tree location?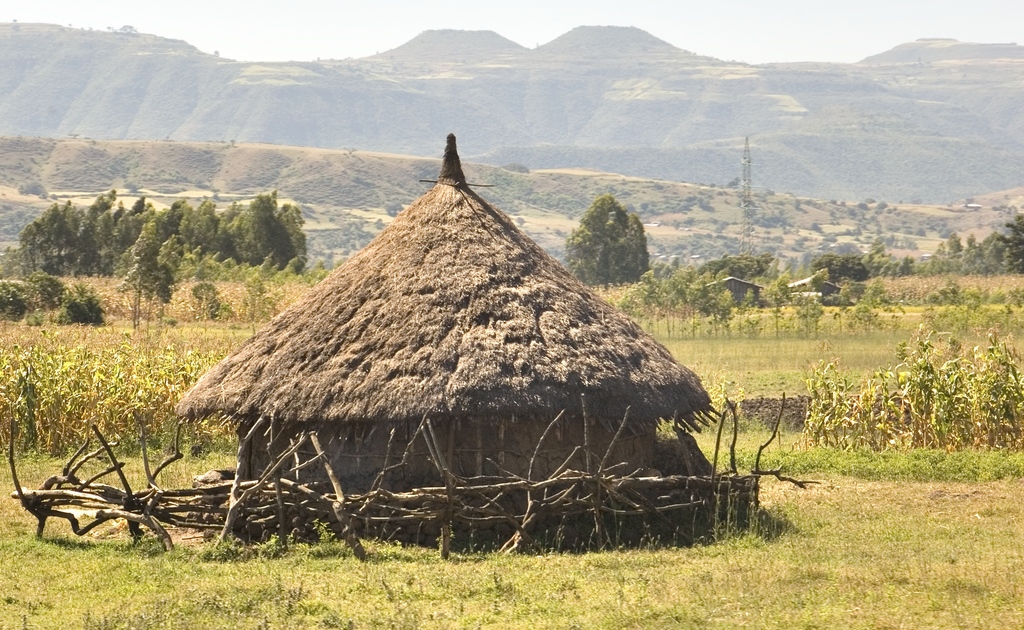
x1=229, y1=273, x2=281, y2=335
